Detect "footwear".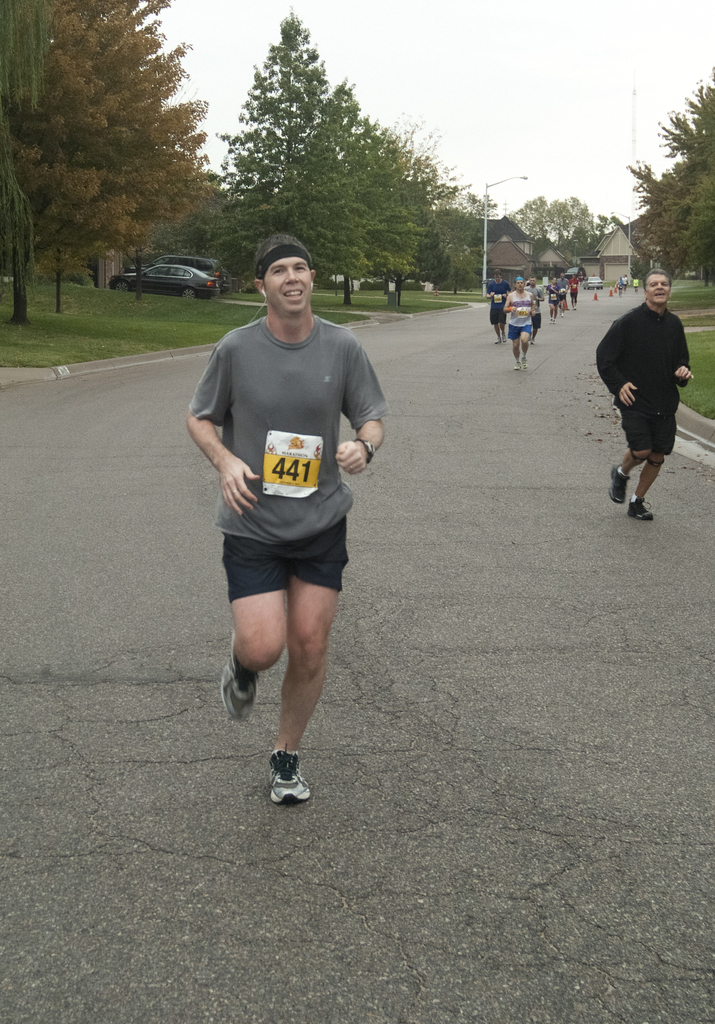
Detected at region(623, 492, 654, 522).
